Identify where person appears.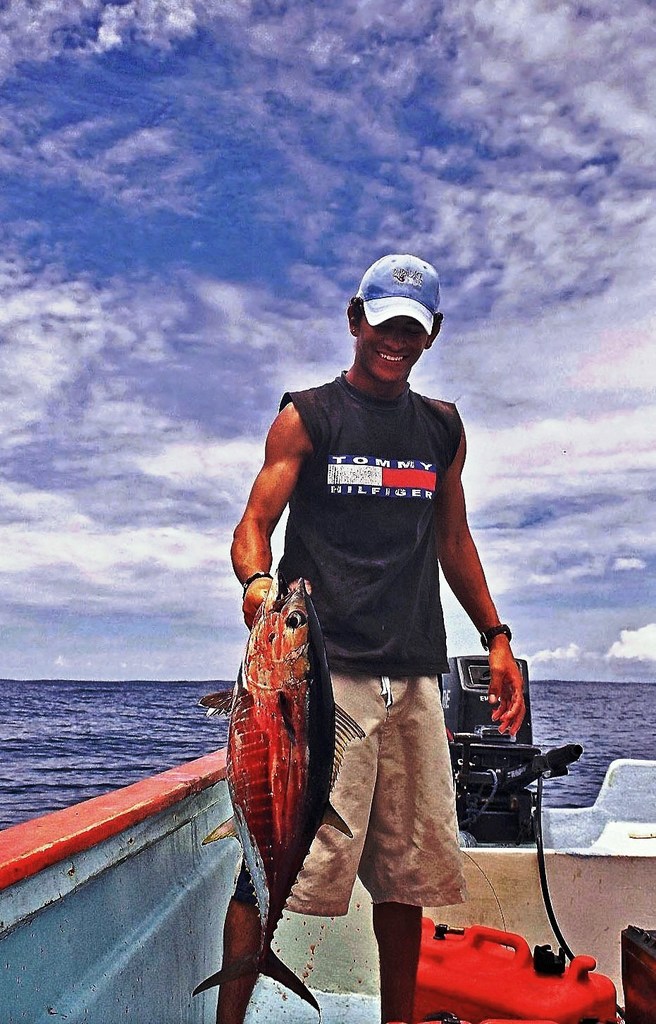
Appears at [255, 238, 516, 967].
